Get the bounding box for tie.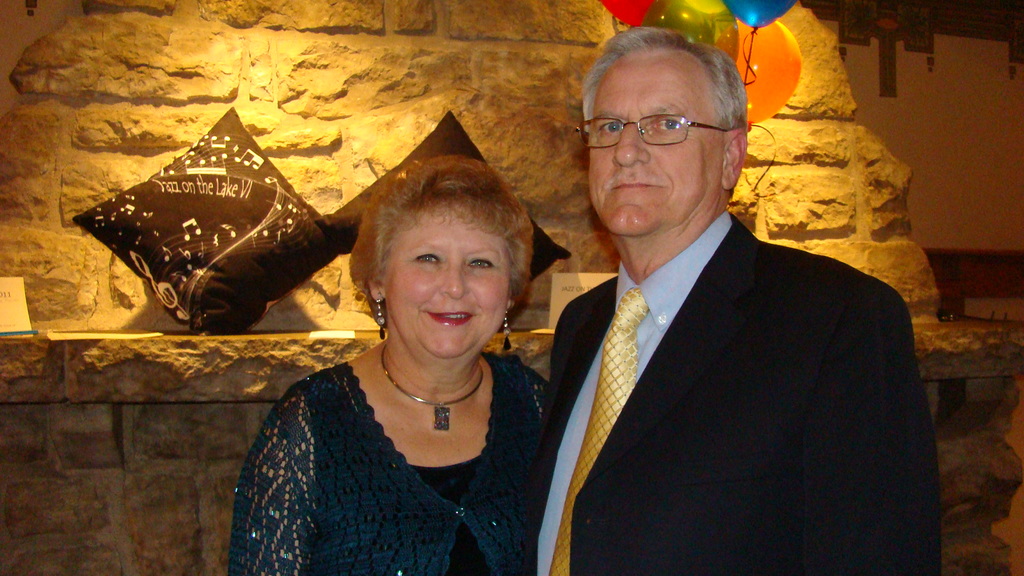
<bbox>547, 289, 646, 575</bbox>.
